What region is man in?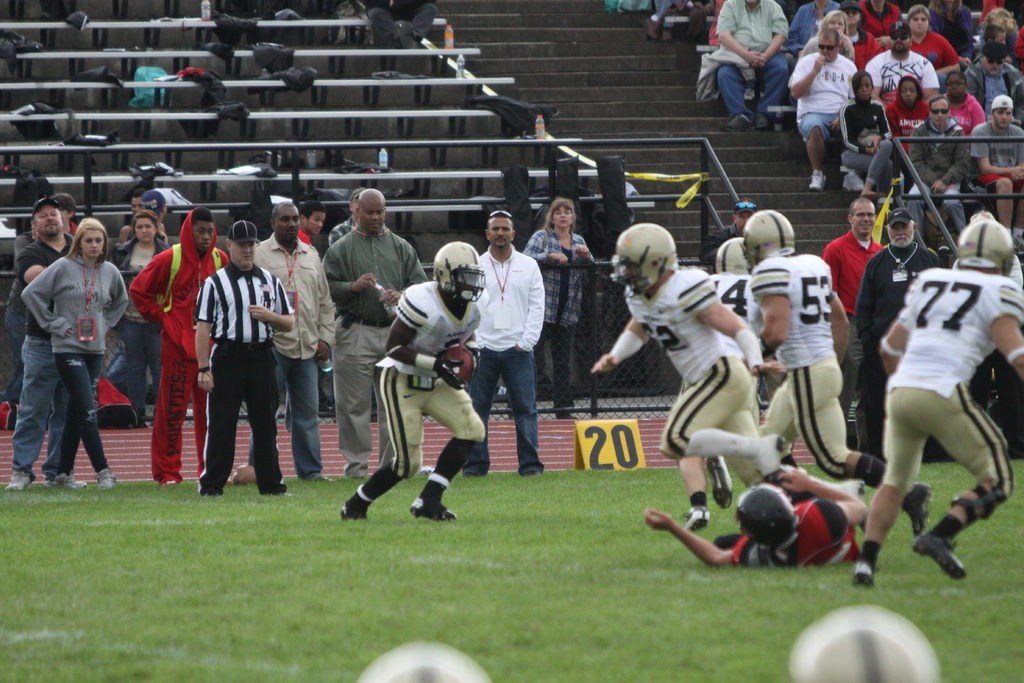
(left=589, top=222, right=797, bottom=531).
